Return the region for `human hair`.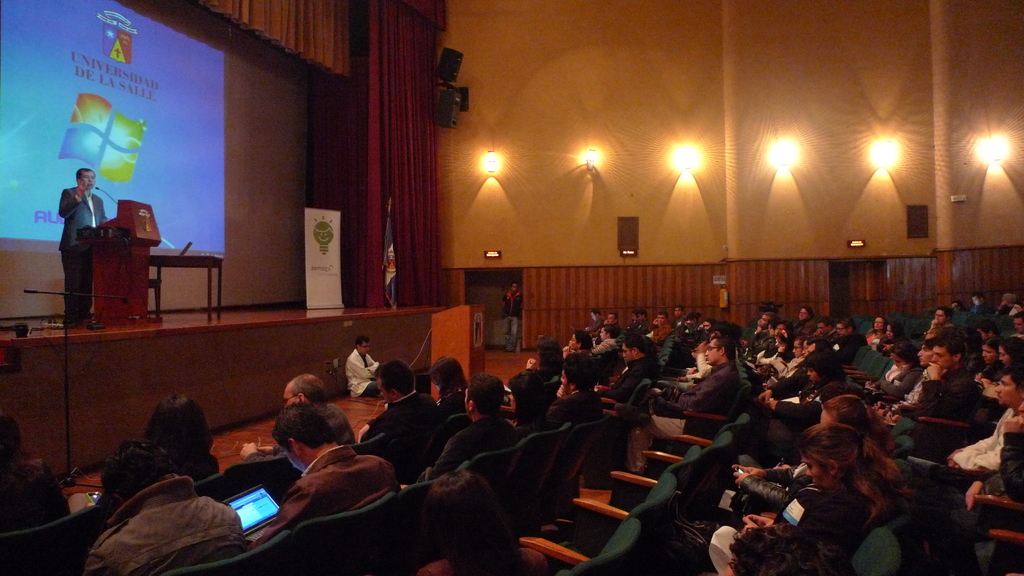
pyautogui.locateOnScreen(354, 331, 369, 348).
